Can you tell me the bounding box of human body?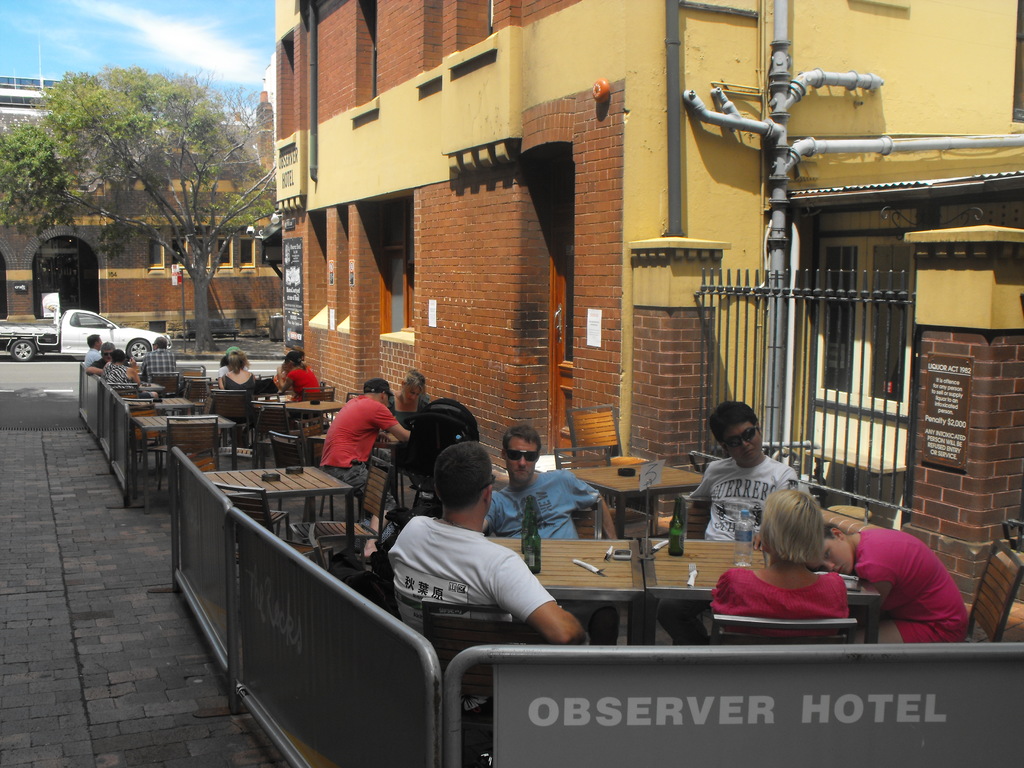
box=[380, 474, 582, 662].
